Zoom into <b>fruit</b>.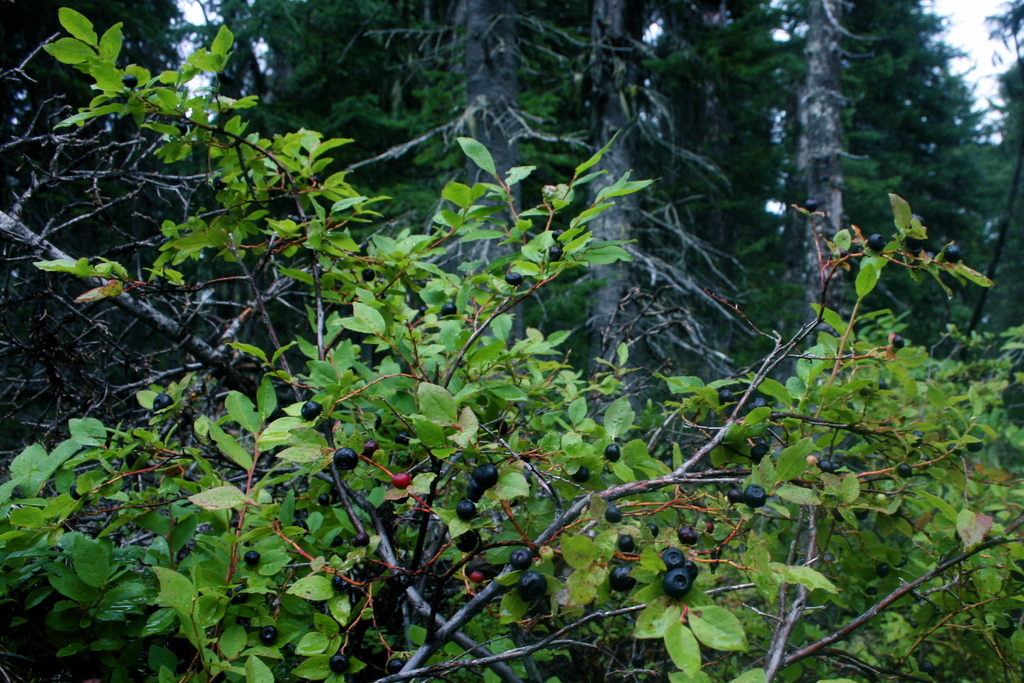
Zoom target: bbox=[607, 504, 619, 520].
